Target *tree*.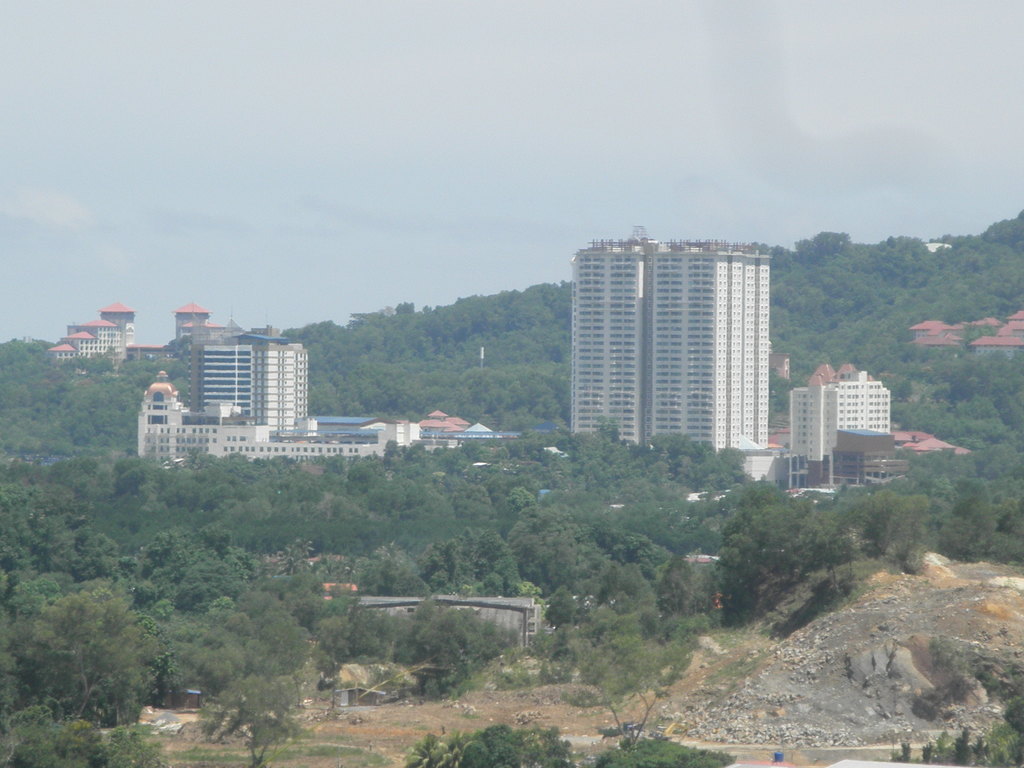
Target region: [70, 354, 114, 406].
